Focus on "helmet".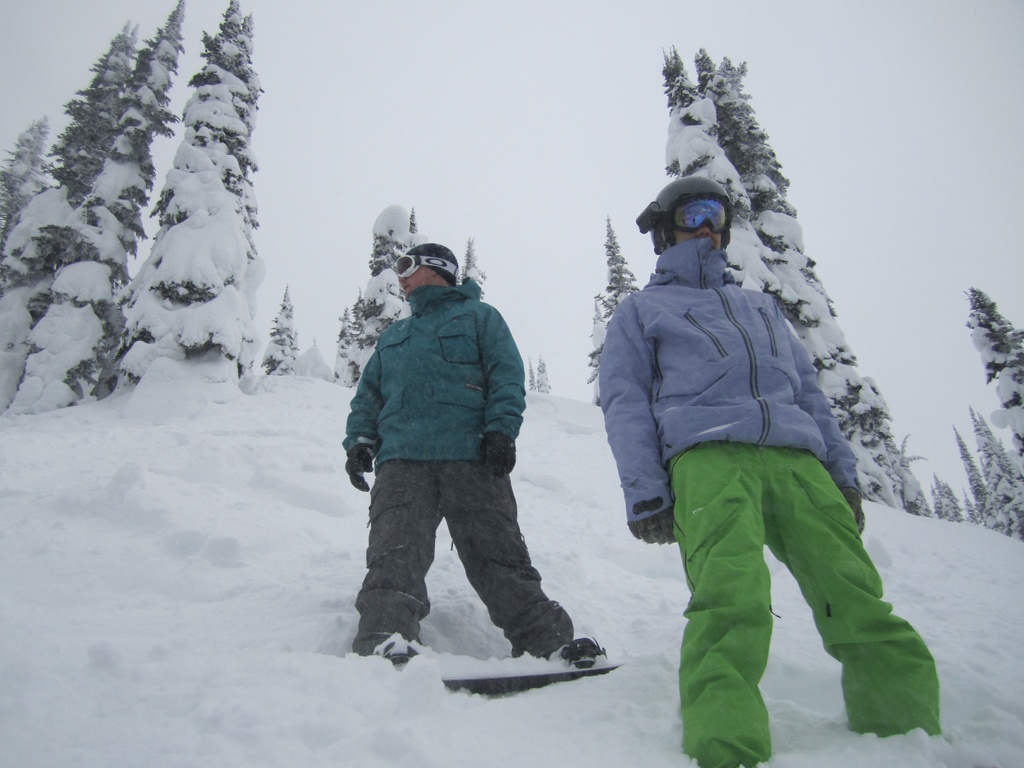
Focused at (x1=637, y1=170, x2=733, y2=253).
